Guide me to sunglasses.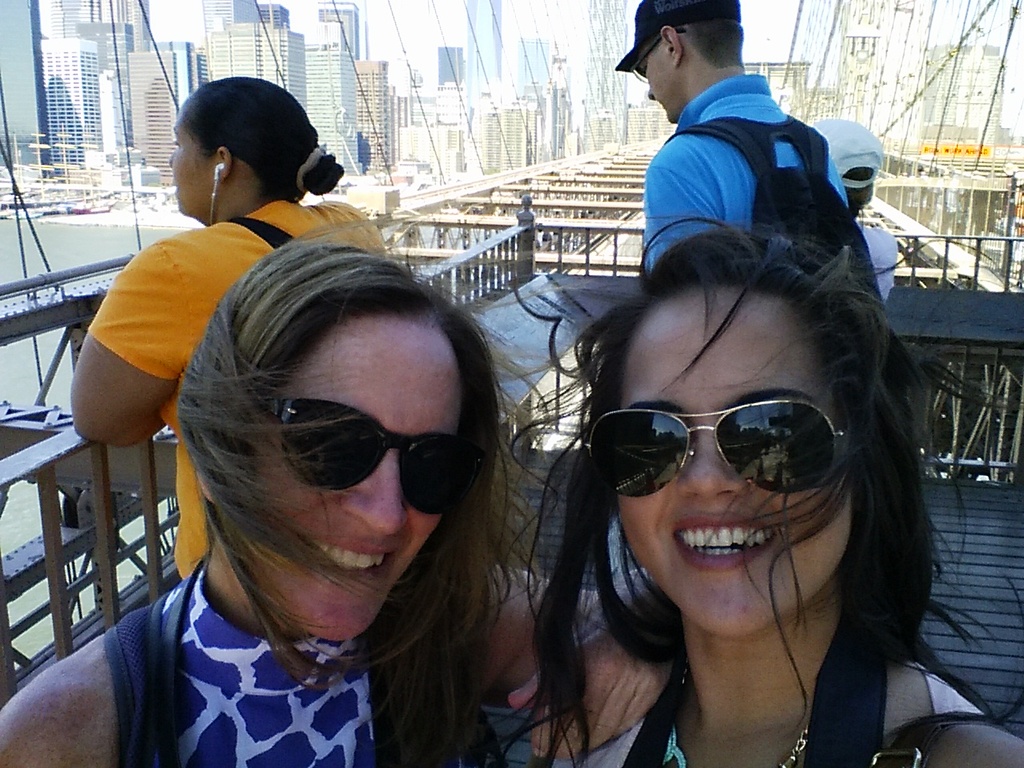
Guidance: crop(586, 401, 847, 498).
